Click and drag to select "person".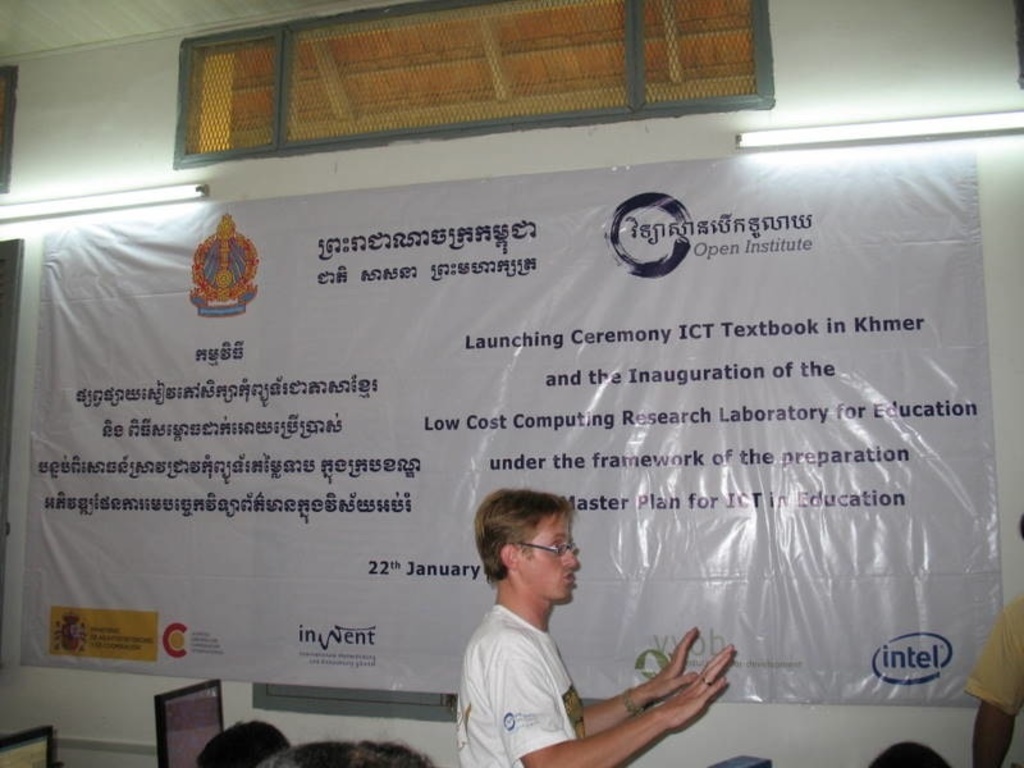
Selection: bbox(956, 513, 1023, 767).
